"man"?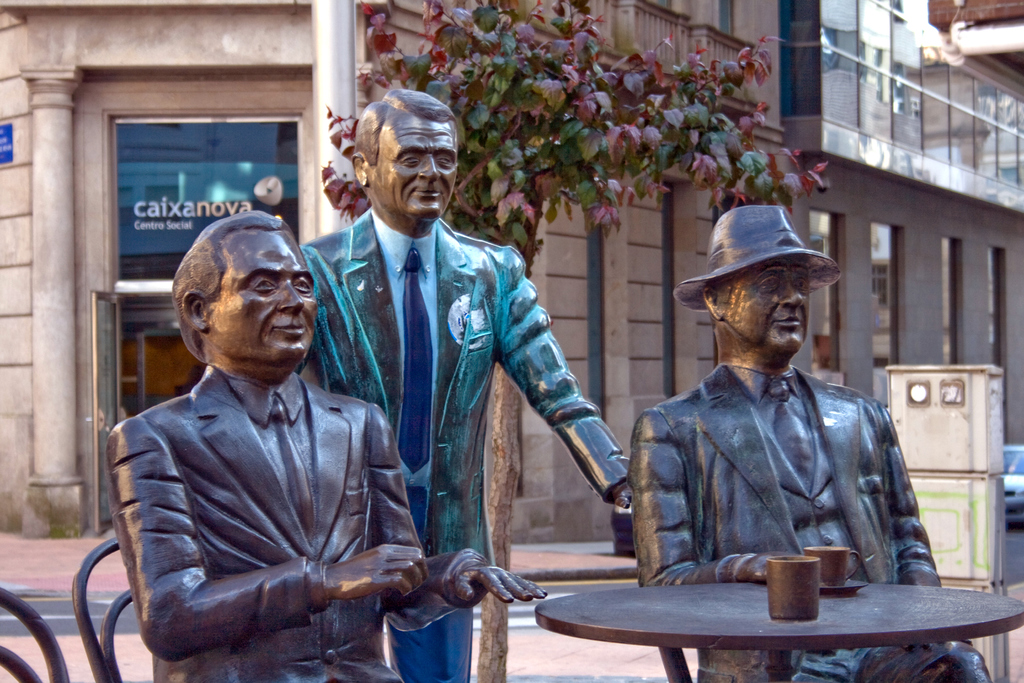
bbox=[634, 209, 993, 682]
